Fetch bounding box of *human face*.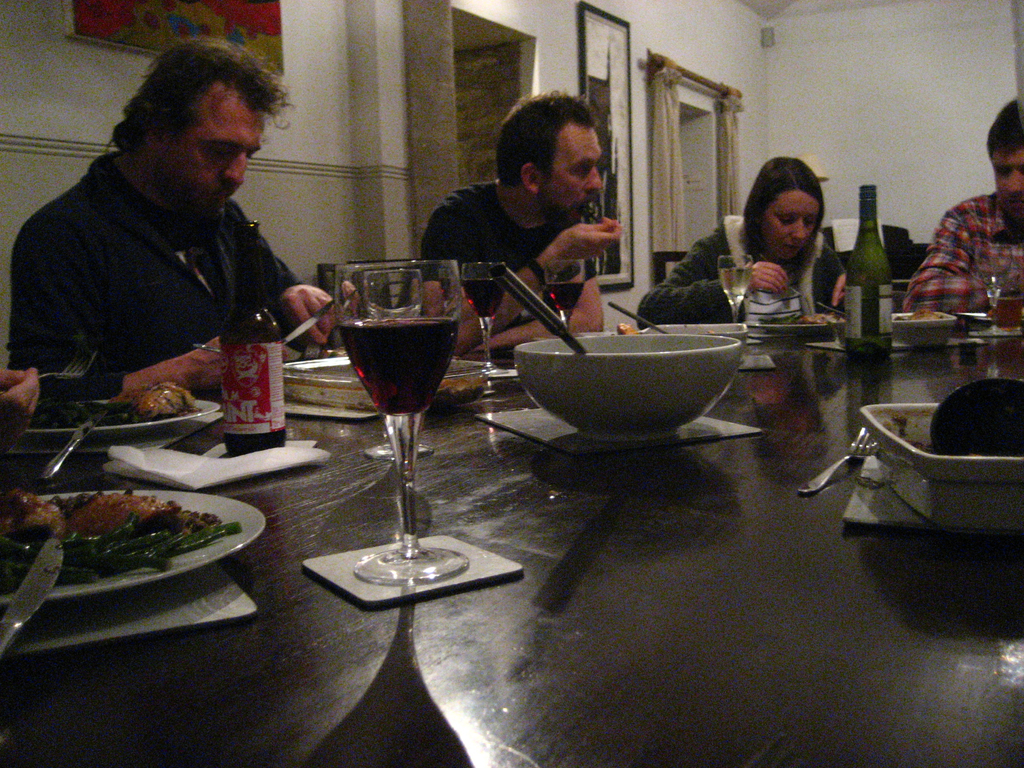
Bbox: box(755, 187, 822, 259).
